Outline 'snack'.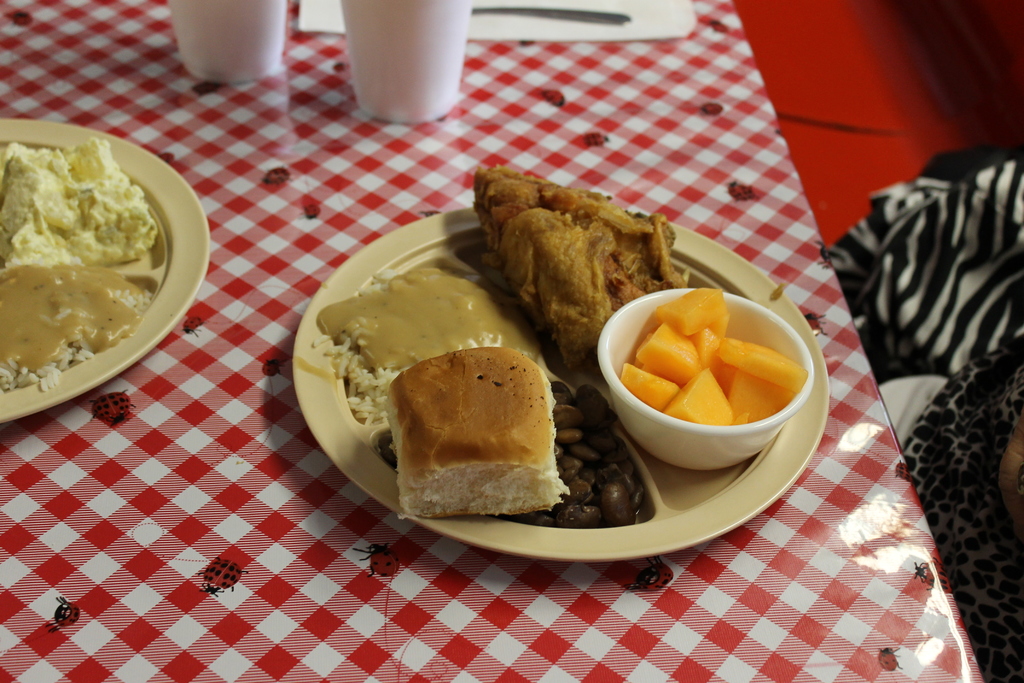
Outline: 473, 168, 678, 349.
